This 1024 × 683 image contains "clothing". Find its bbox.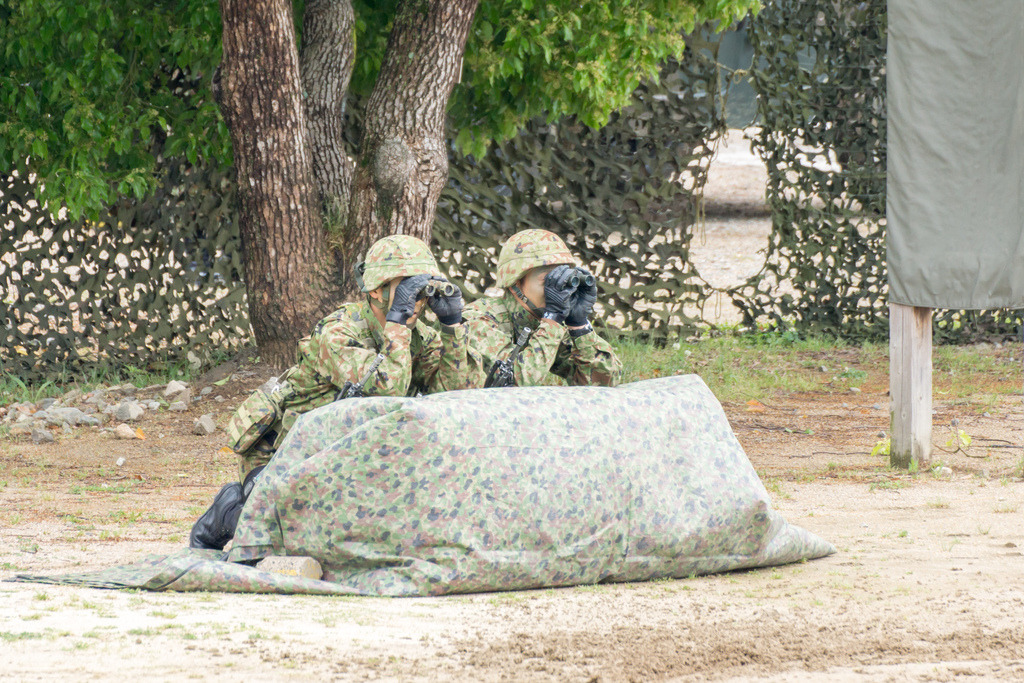
[452,272,614,391].
